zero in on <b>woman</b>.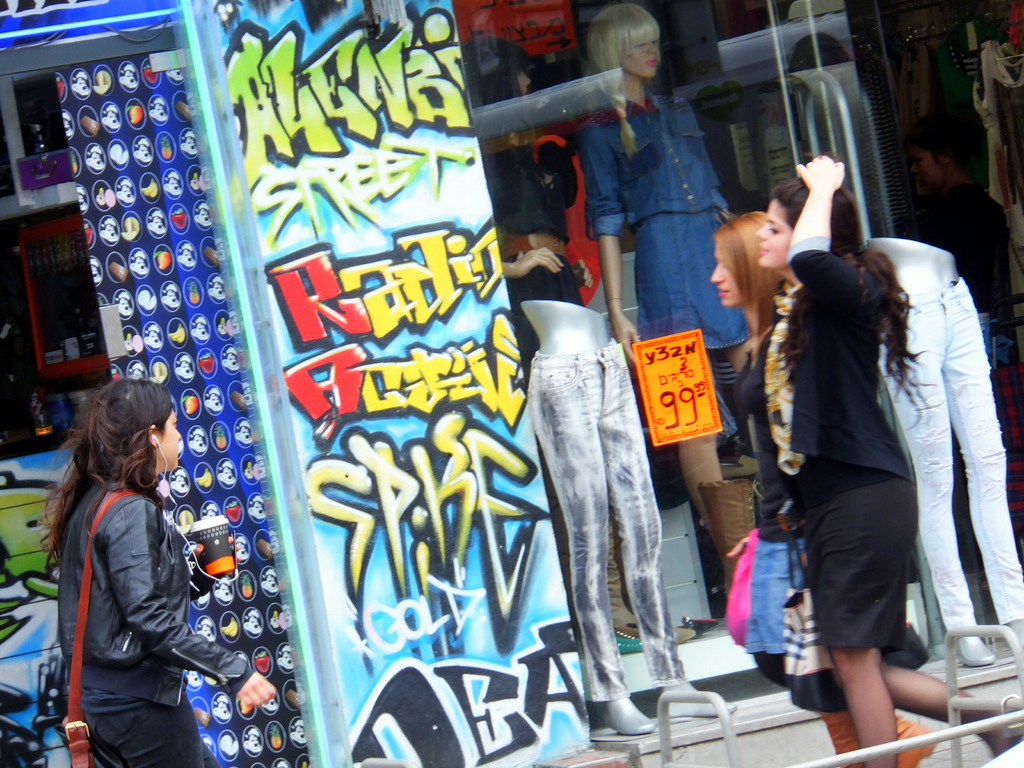
Zeroed in: (700, 209, 941, 767).
